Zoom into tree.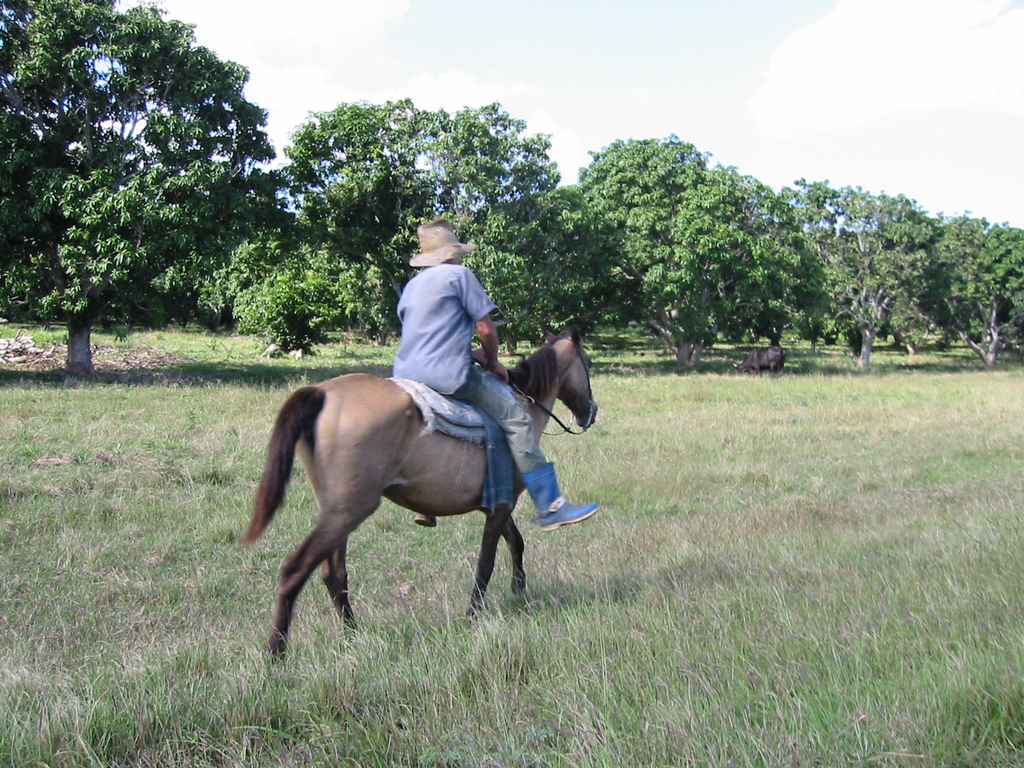
Zoom target: 184, 196, 388, 362.
